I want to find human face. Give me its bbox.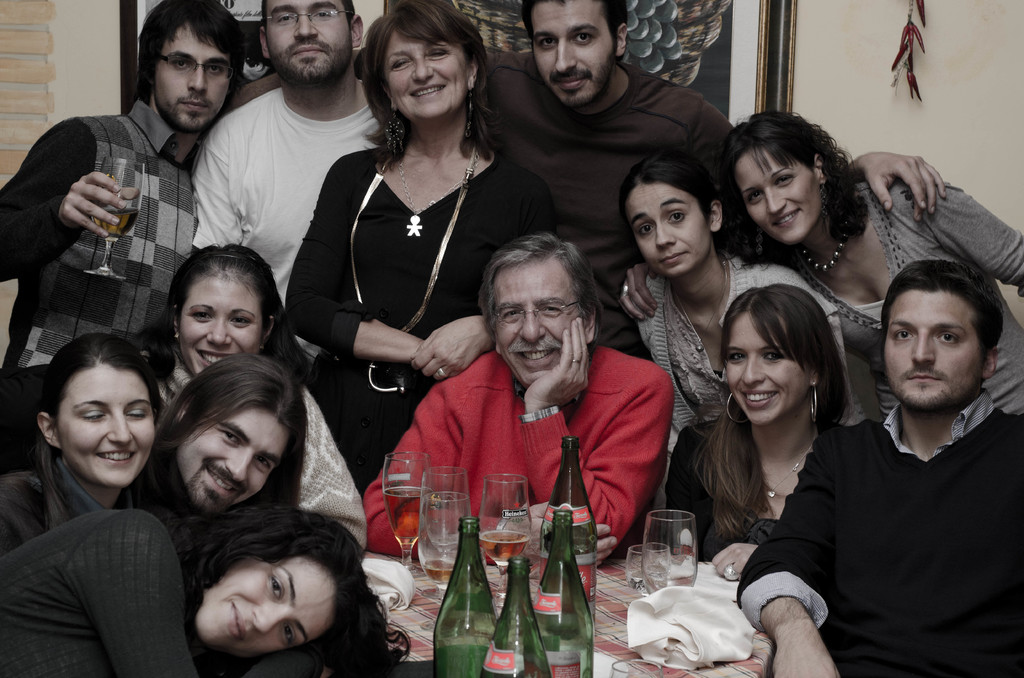
left=52, top=365, right=157, bottom=485.
